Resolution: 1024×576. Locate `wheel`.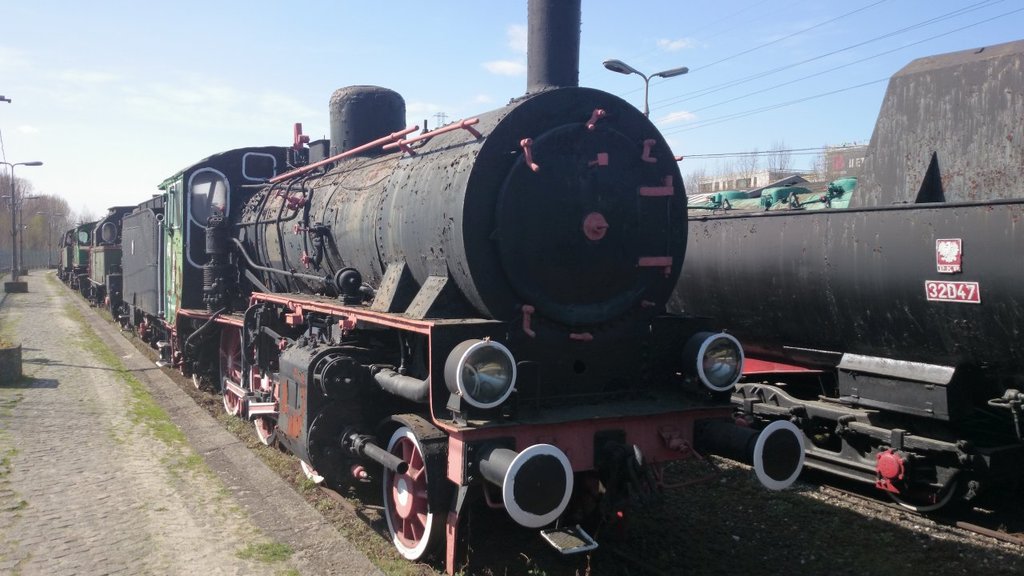
crop(371, 414, 443, 563).
